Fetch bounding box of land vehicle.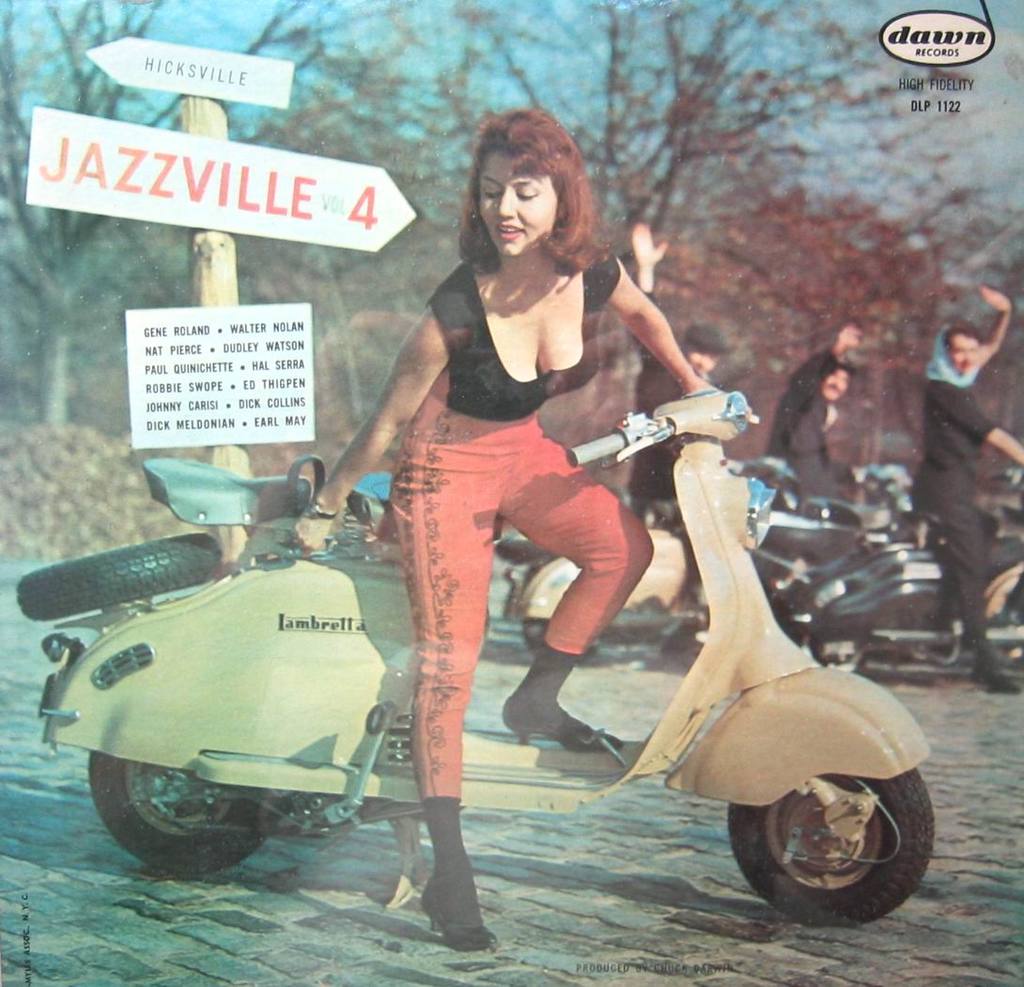
Bbox: {"x1": 494, "y1": 451, "x2": 799, "y2": 652}.
